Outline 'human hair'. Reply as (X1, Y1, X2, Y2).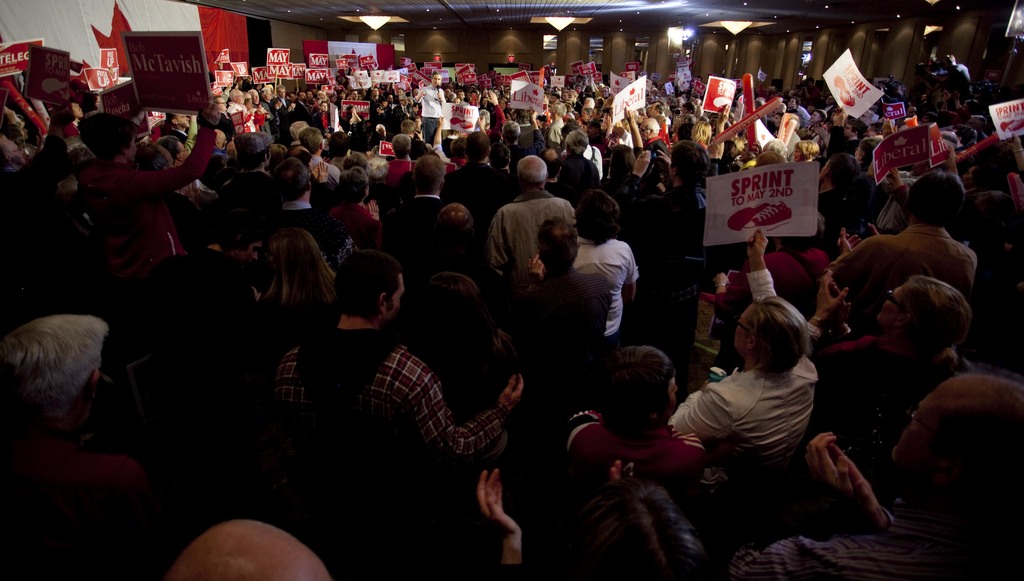
(0, 127, 10, 163).
